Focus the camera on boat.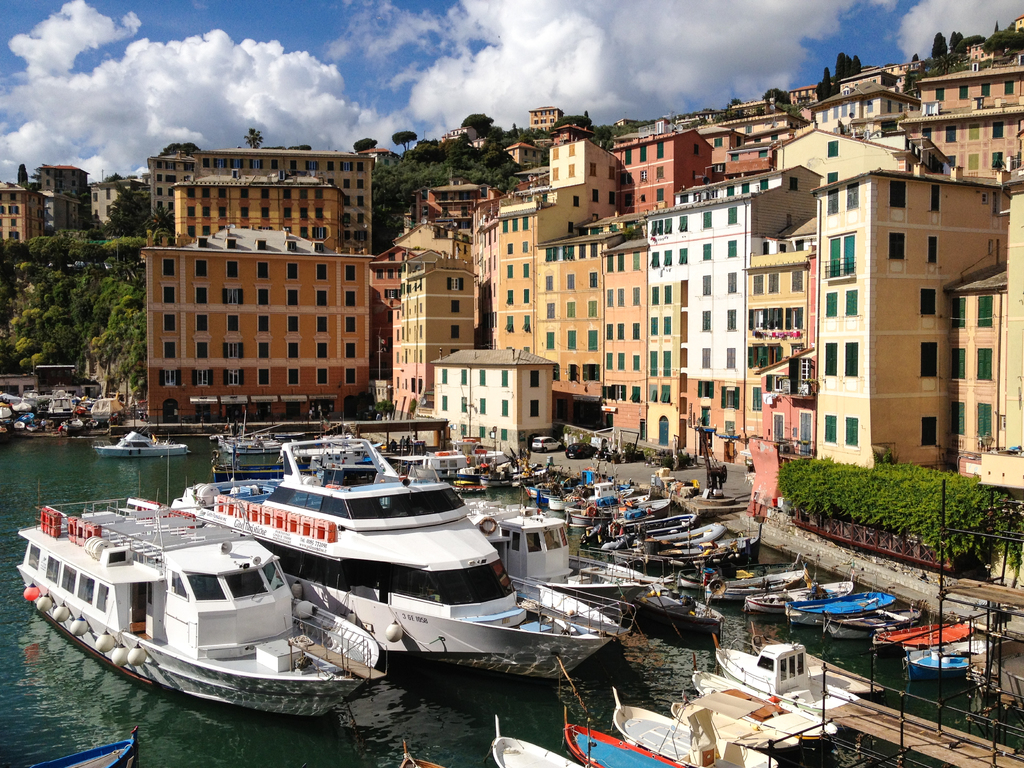
Focus region: (24, 728, 138, 767).
